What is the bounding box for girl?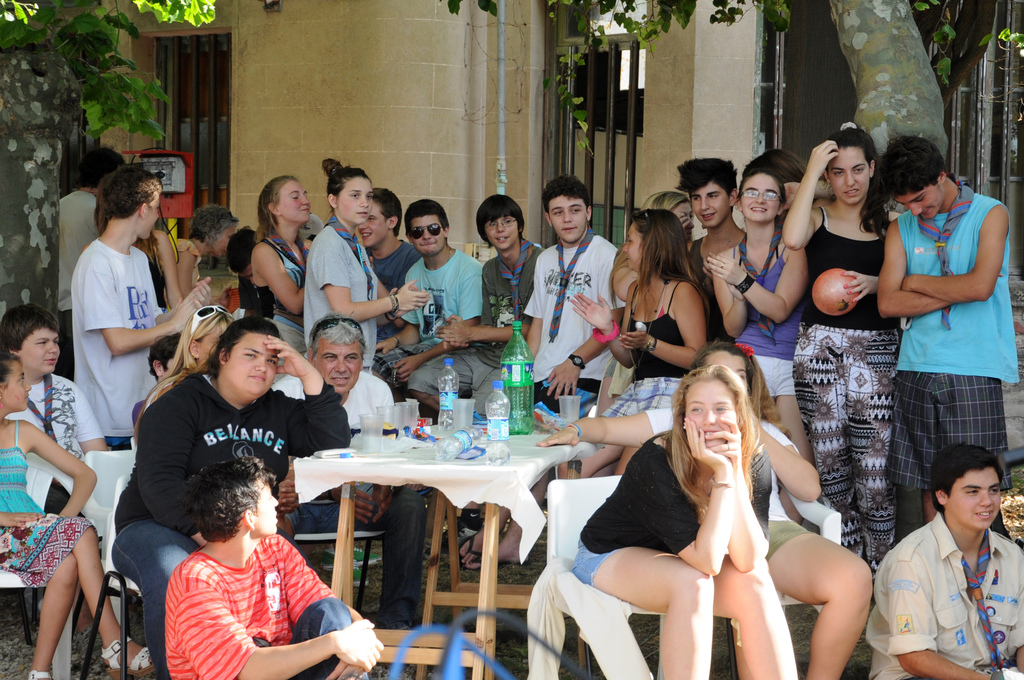
locate(782, 122, 903, 563).
